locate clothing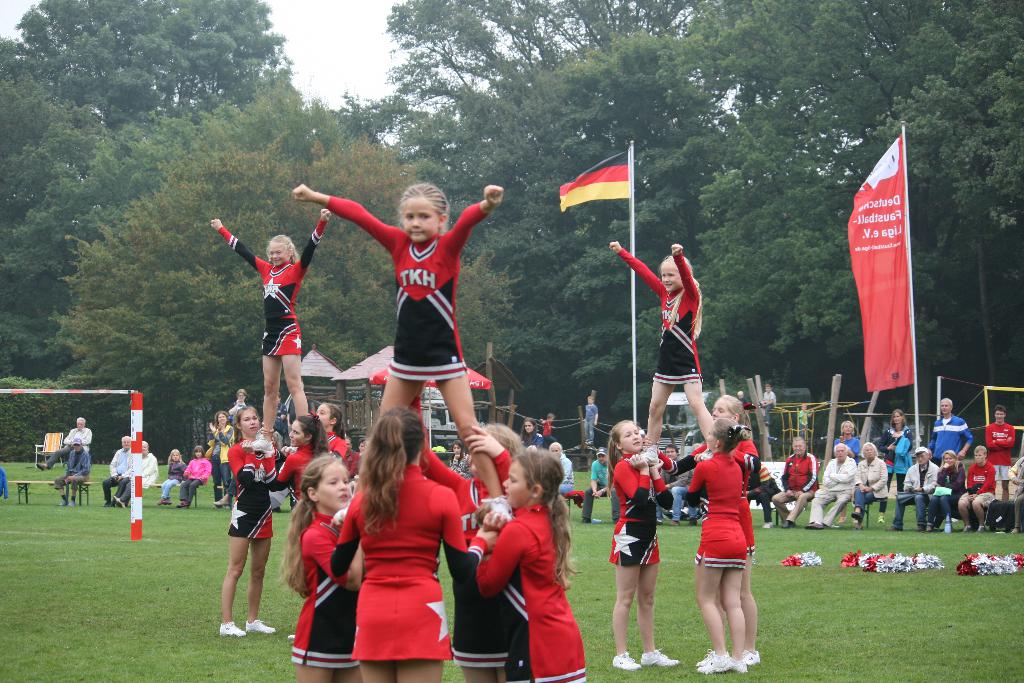
<box>929,466,965,522</box>
